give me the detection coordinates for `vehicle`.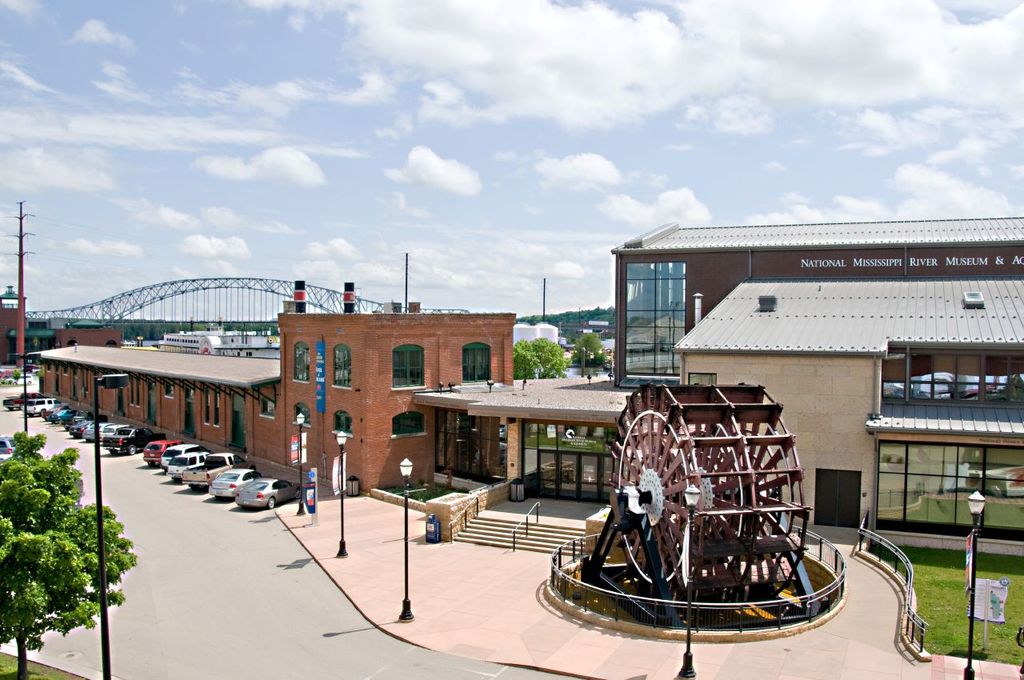
[x1=82, y1=421, x2=114, y2=435].
